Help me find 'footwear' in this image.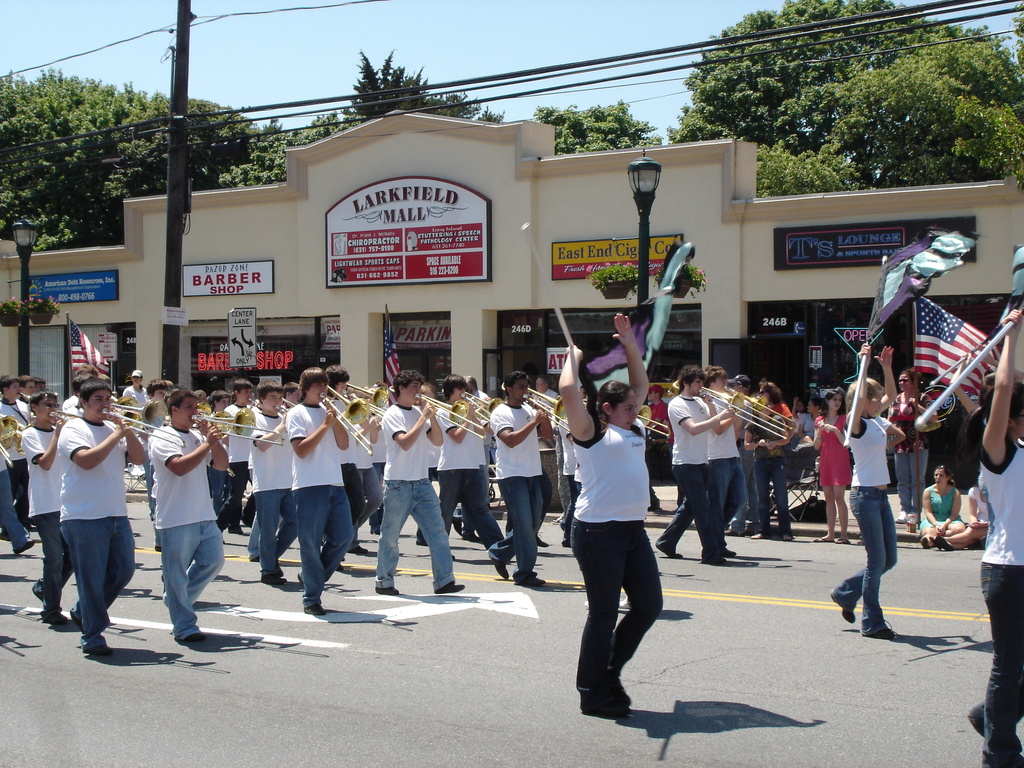
Found it: <bbox>260, 569, 279, 588</bbox>.
